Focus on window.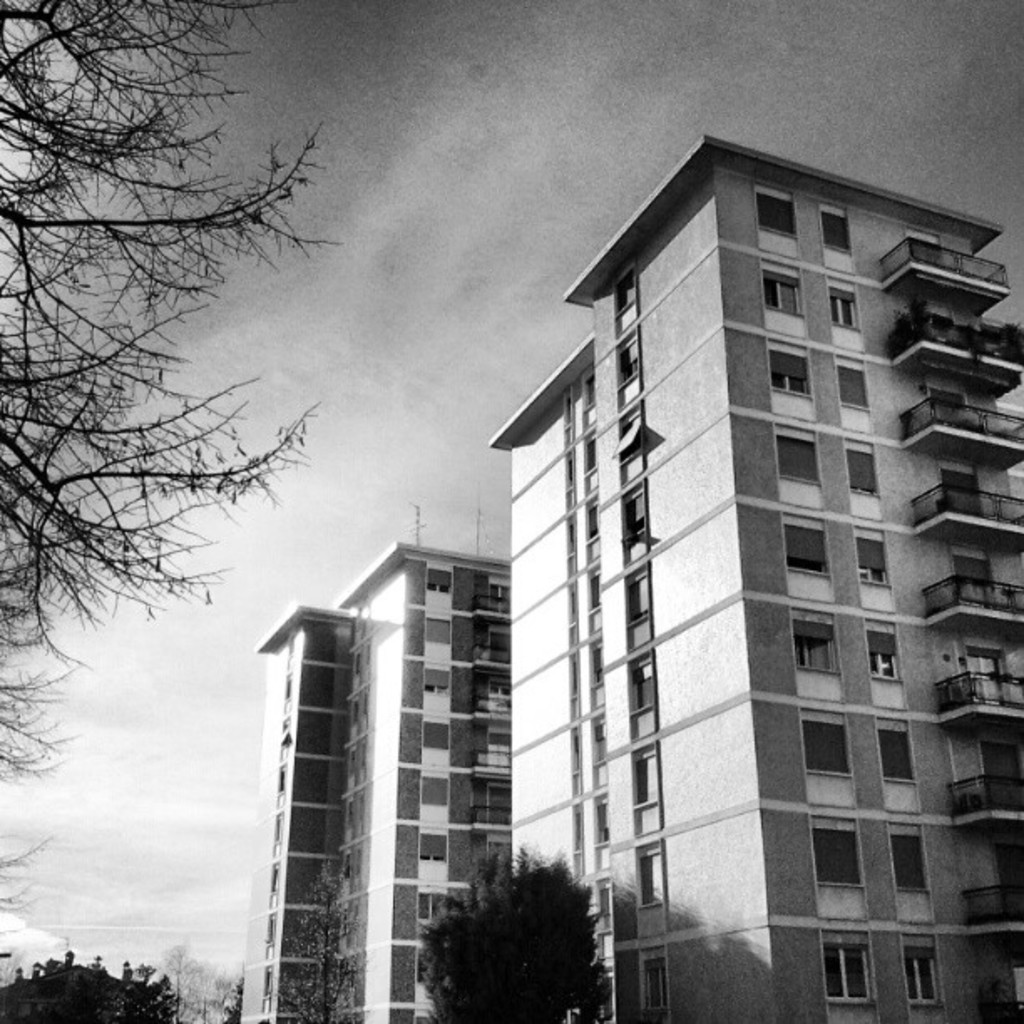
Focused at crop(808, 815, 867, 920).
